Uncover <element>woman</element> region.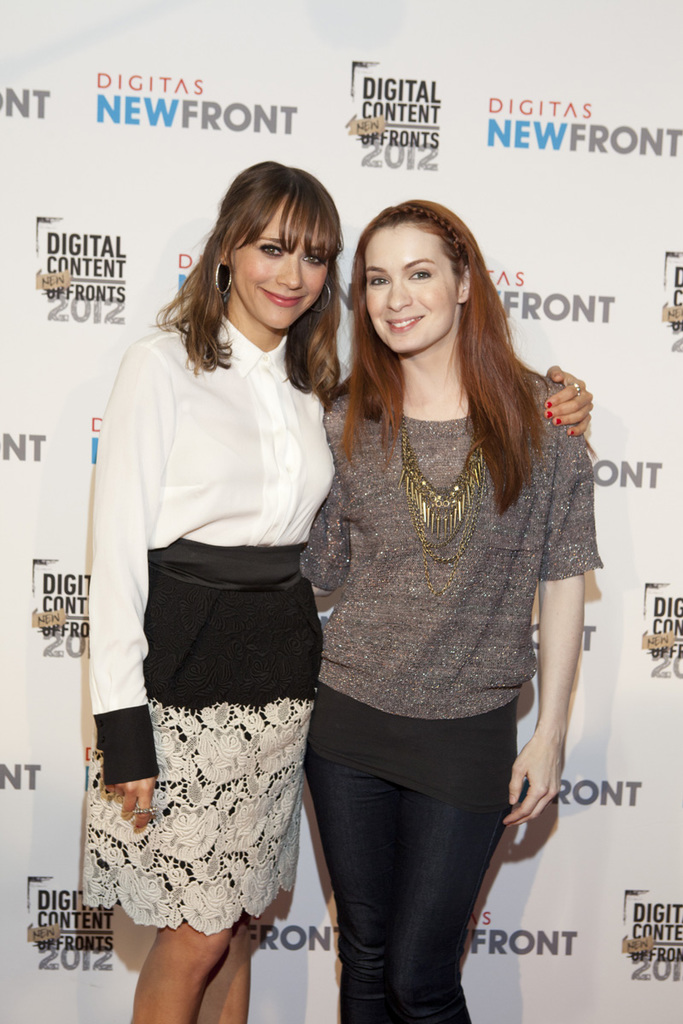
Uncovered: <bbox>67, 159, 611, 1023</bbox>.
